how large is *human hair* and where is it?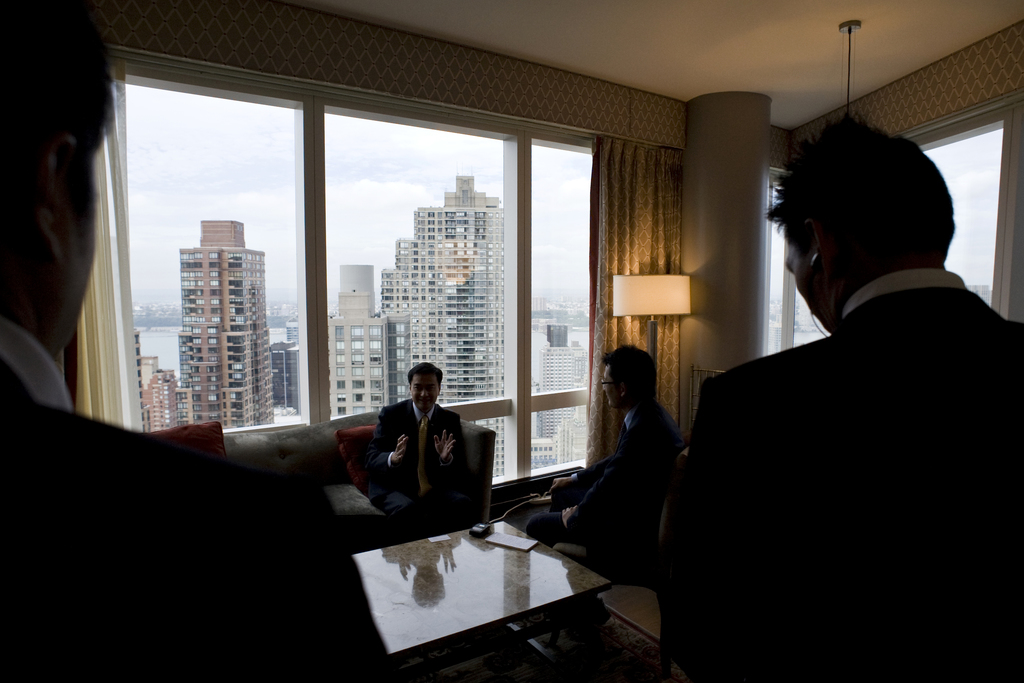
Bounding box: pyautogui.locateOnScreen(792, 129, 961, 291).
